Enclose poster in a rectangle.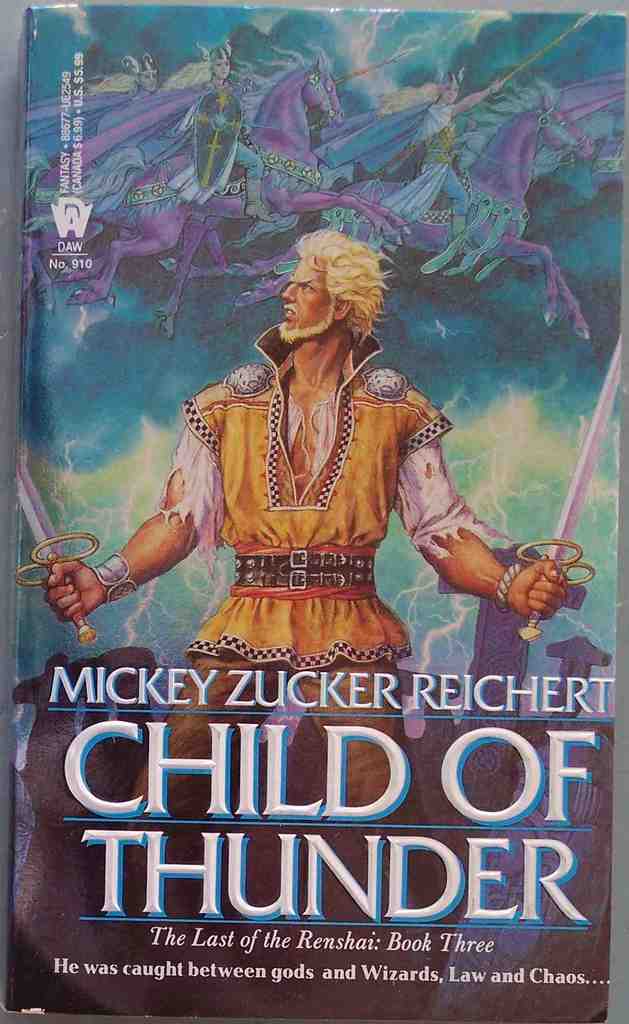
<box>6,1,628,1023</box>.
